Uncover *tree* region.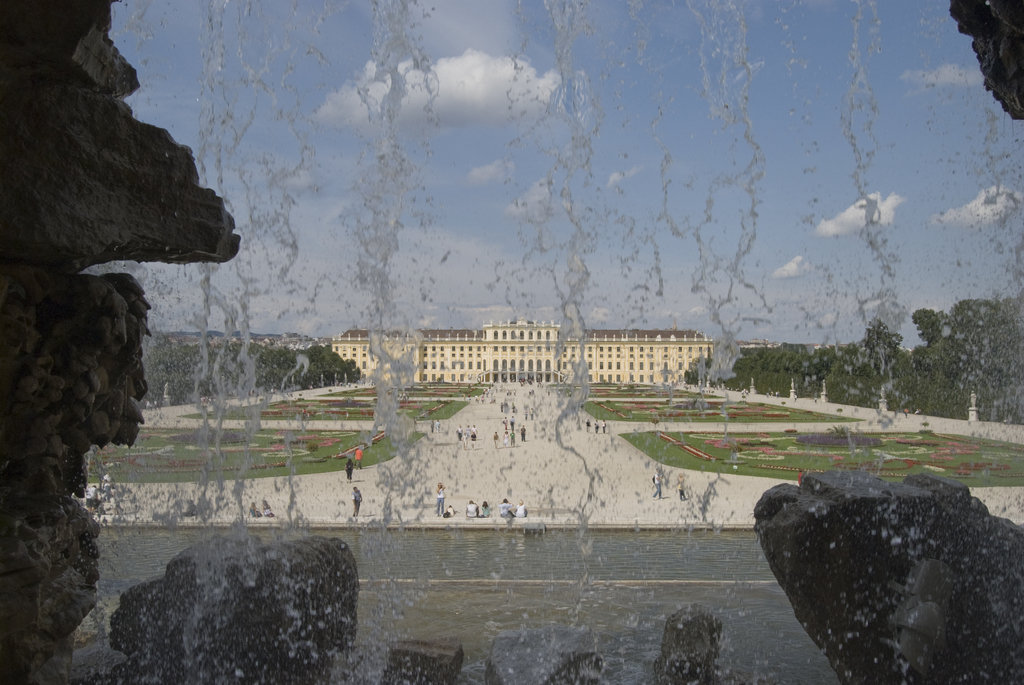
Uncovered: region(909, 306, 948, 336).
